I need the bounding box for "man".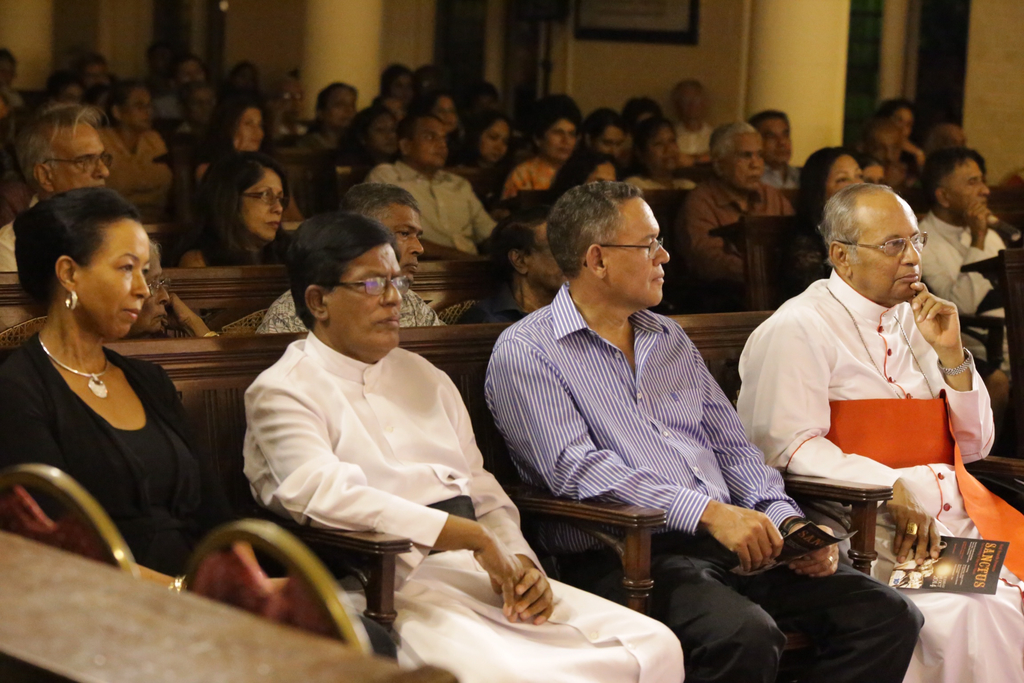
Here it is: box=[241, 213, 689, 682].
